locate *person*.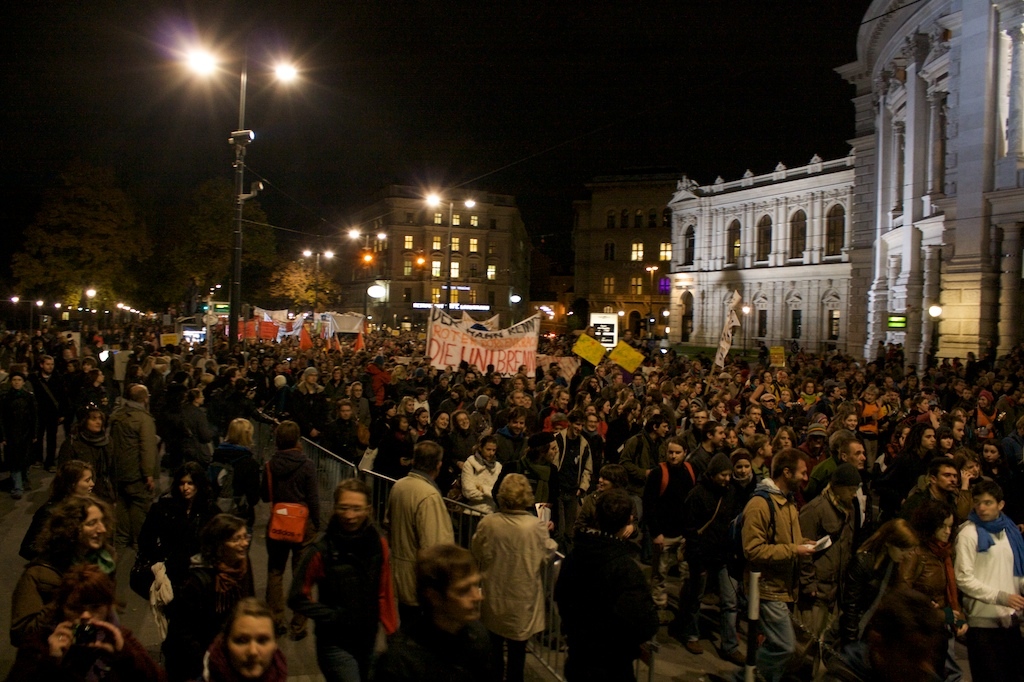
Bounding box: [677, 447, 748, 659].
